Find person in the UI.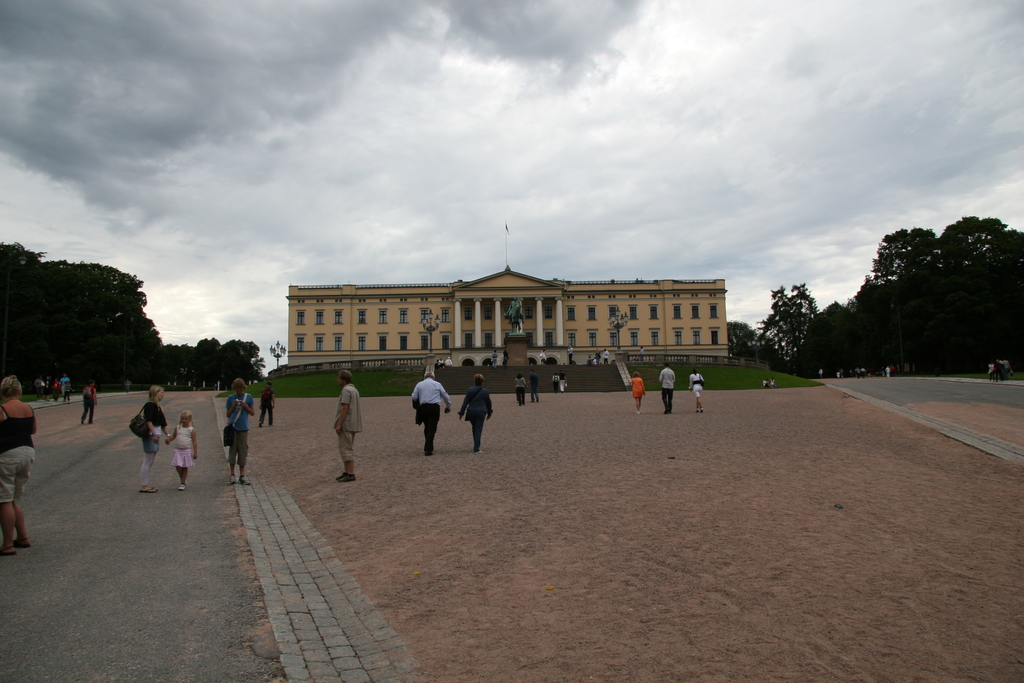
UI element at <box>659,360,677,418</box>.
